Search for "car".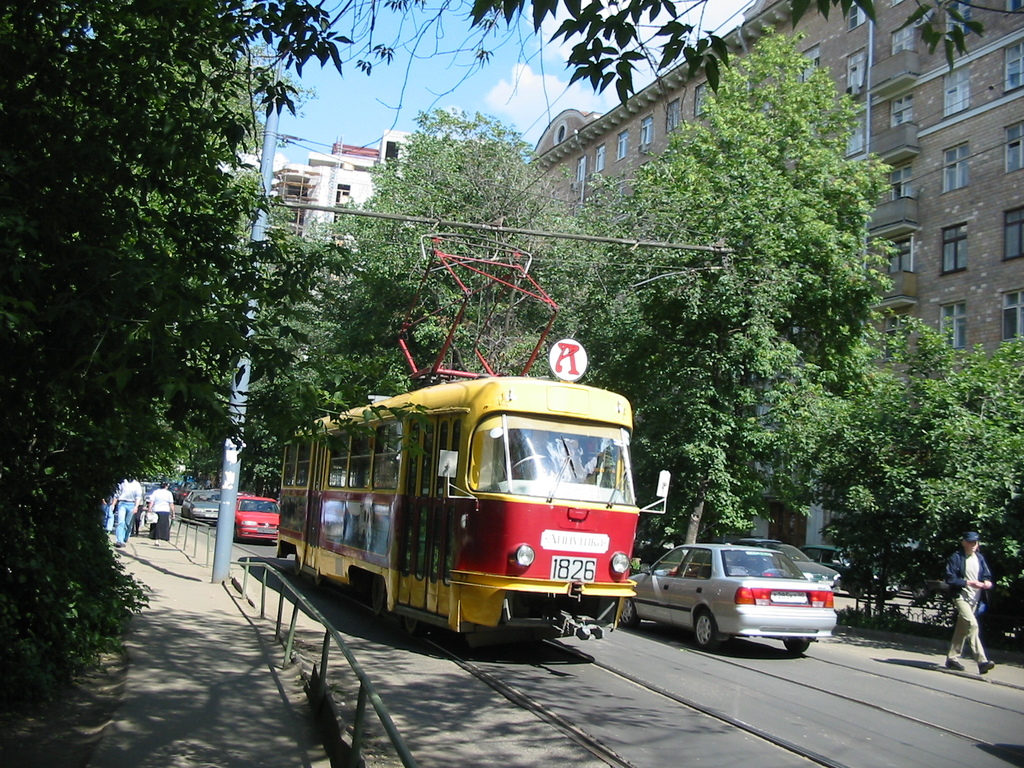
Found at (x1=177, y1=488, x2=212, y2=523).
